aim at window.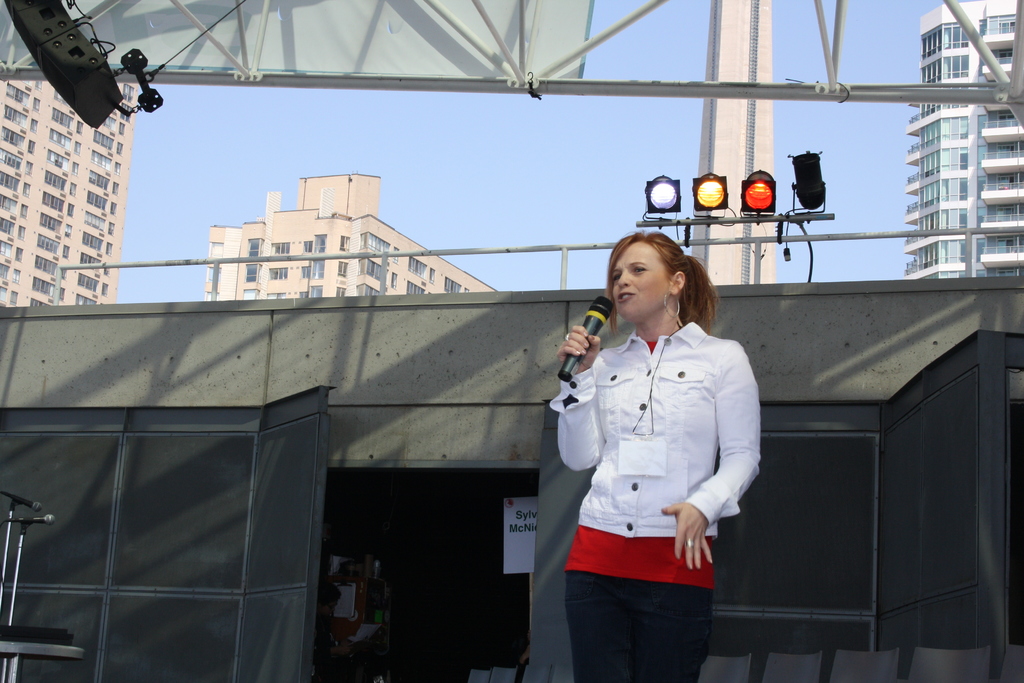
Aimed at crop(356, 235, 388, 256).
